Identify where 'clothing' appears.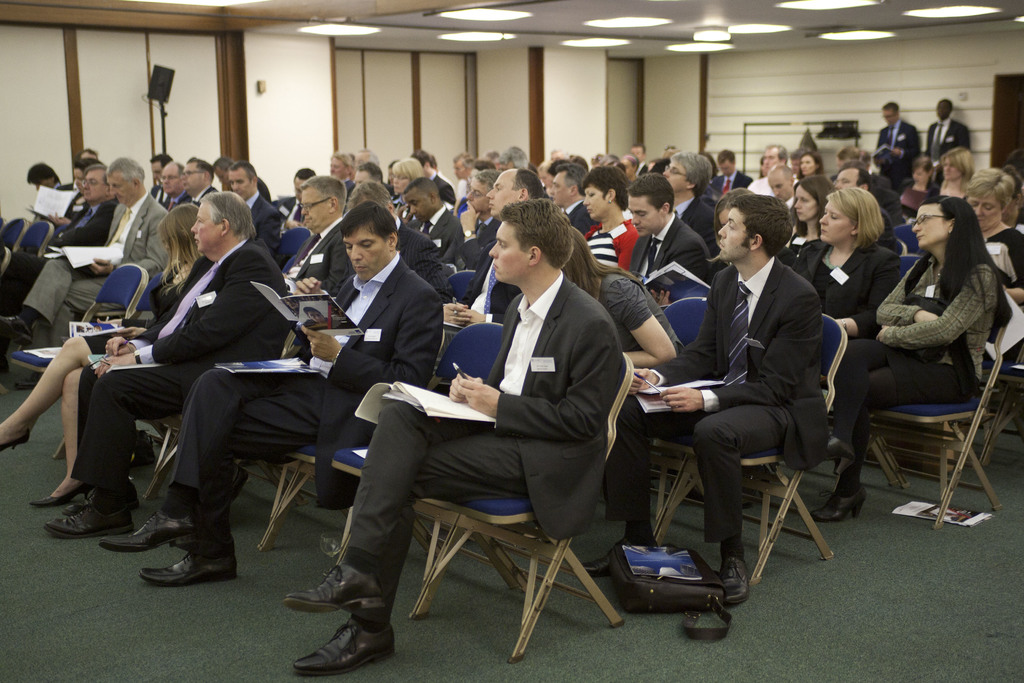
Appears at bbox=(922, 117, 972, 169).
